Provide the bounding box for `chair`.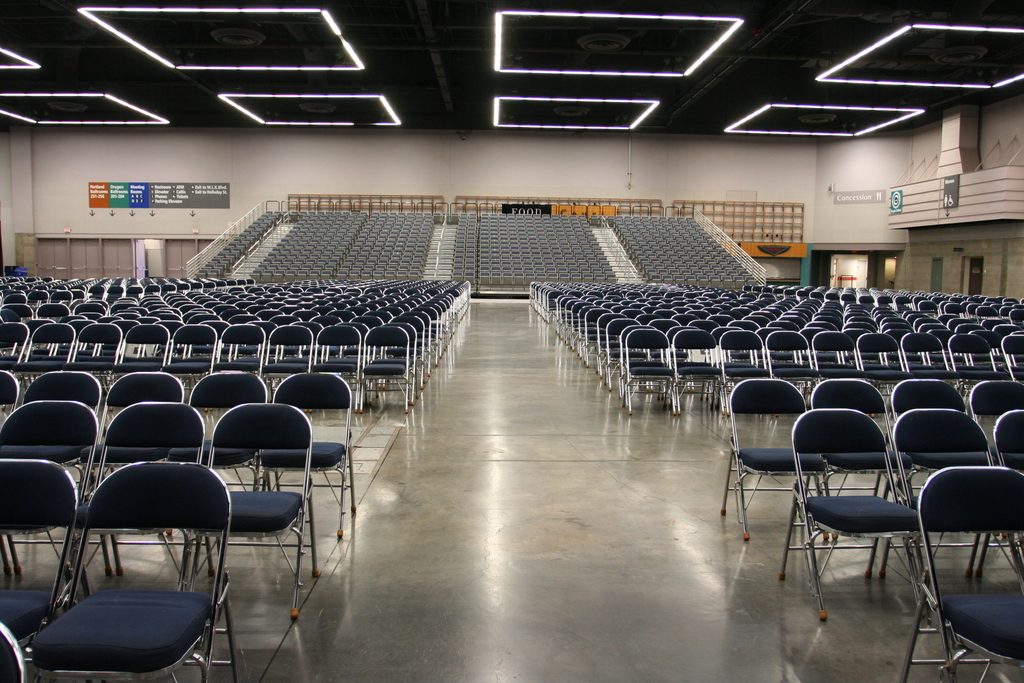
box=[222, 323, 267, 379].
